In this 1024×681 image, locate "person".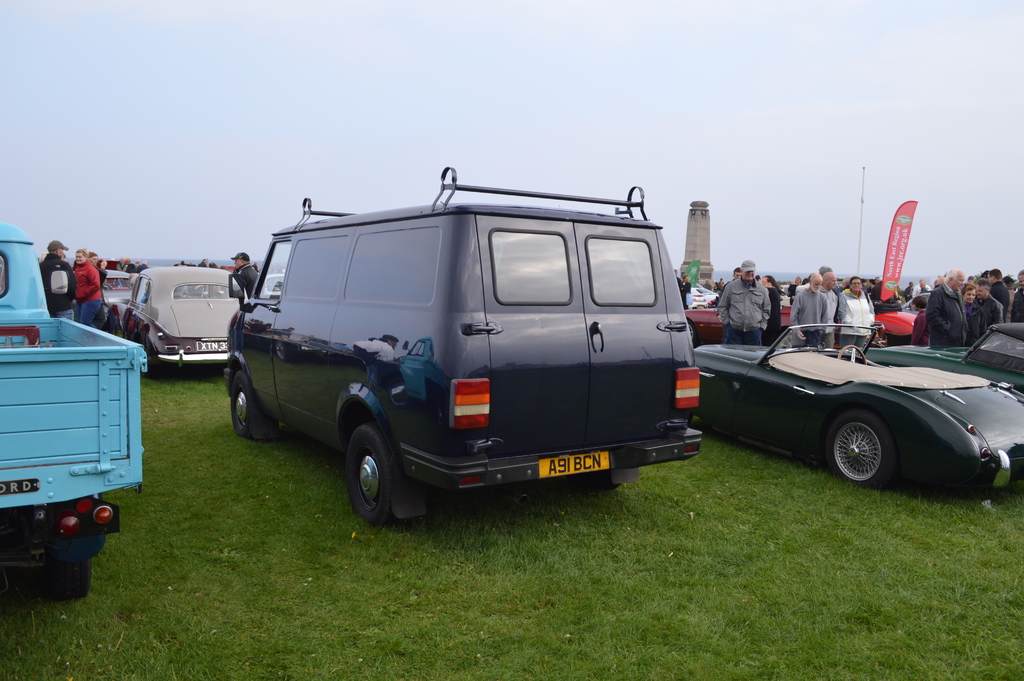
Bounding box: 120/256/131/274.
